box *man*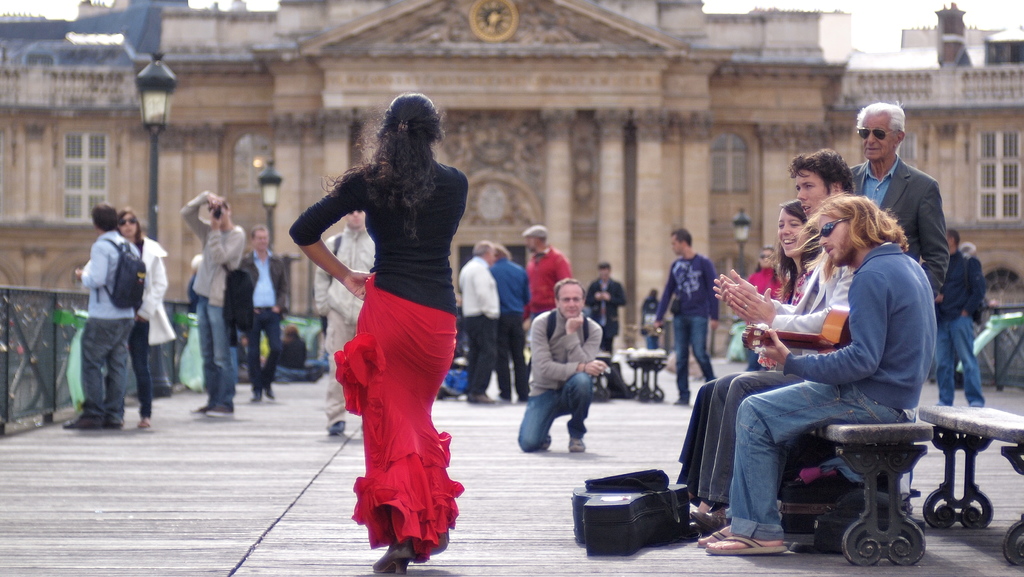
bbox=(845, 98, 951, 302)
